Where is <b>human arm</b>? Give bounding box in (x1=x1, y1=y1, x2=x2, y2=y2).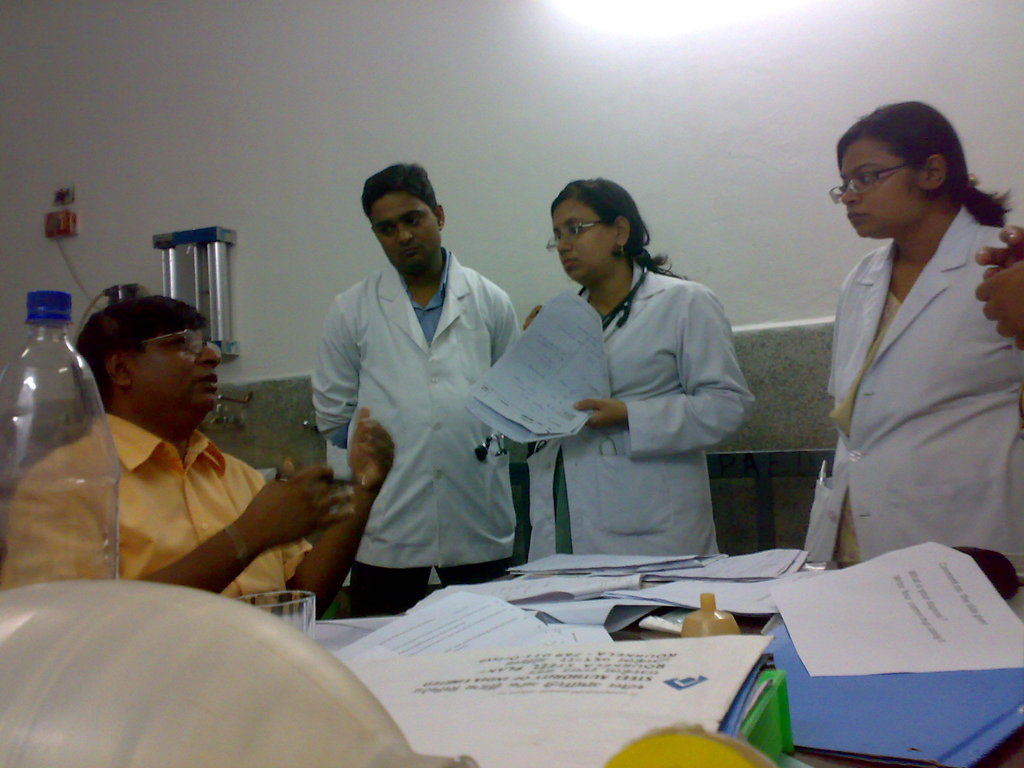
(x1=276, y1=396, x2=394, y2=616).
